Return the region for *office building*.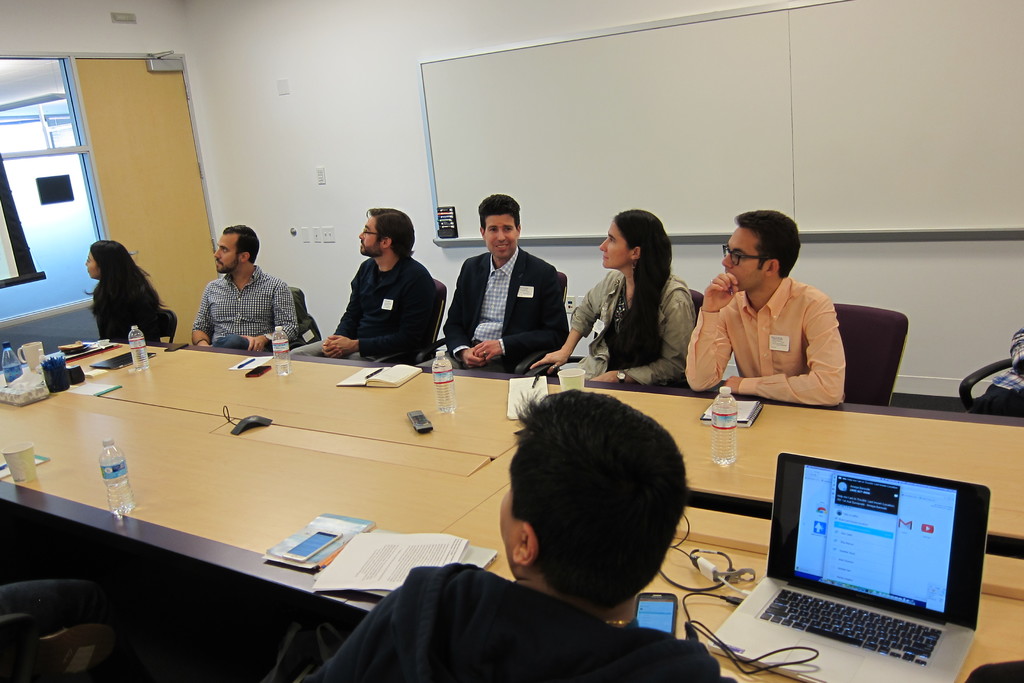
12:57:1003:682.
